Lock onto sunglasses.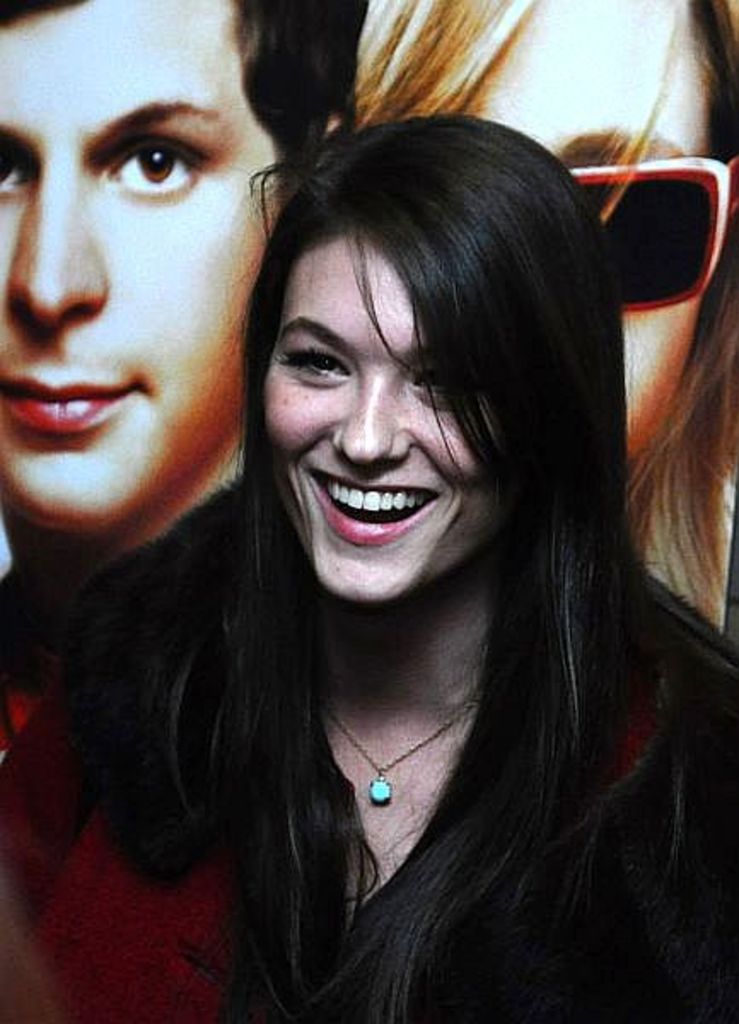
Locked: (570,152,737,314).
